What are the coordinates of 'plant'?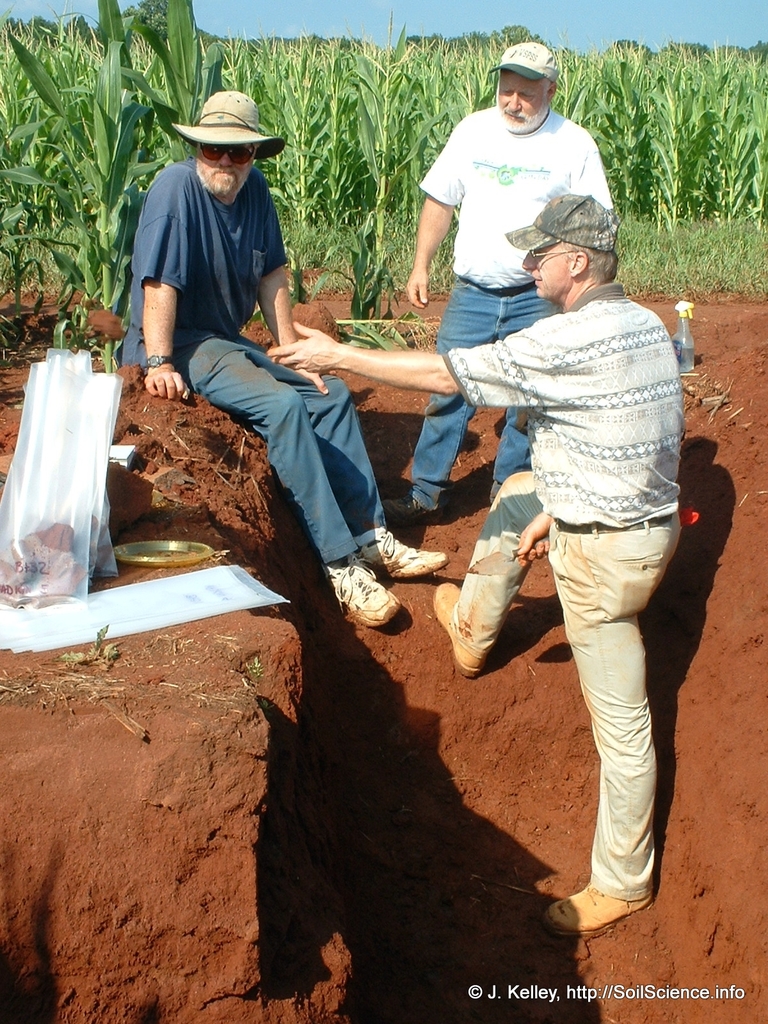
bbox=[0, 230, 50, 332].
